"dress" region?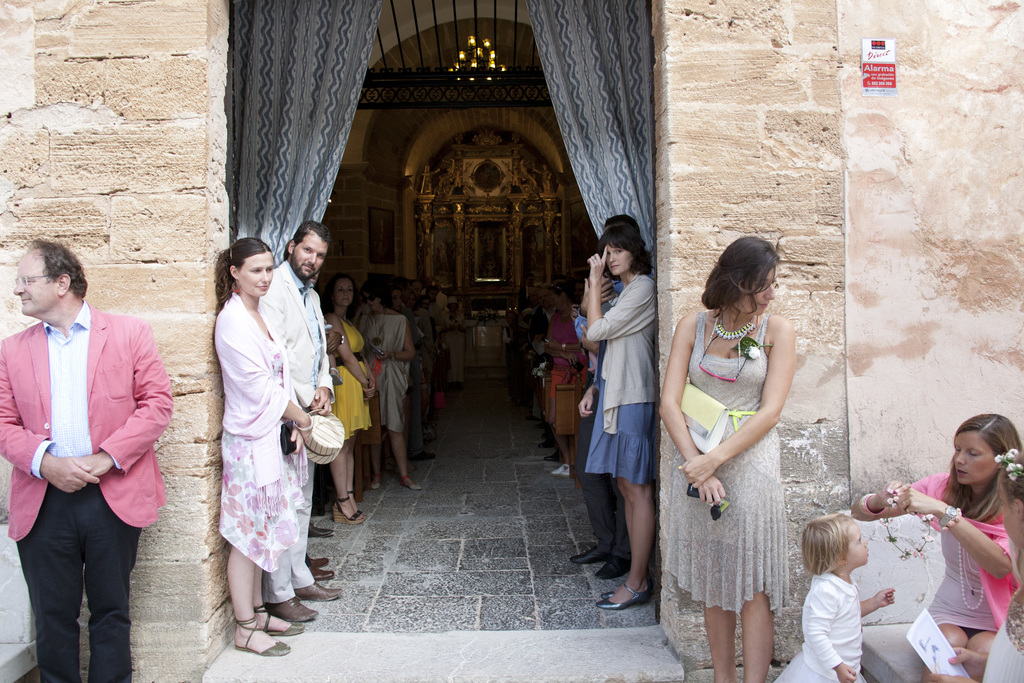
region(365, 315, 409, 436)
